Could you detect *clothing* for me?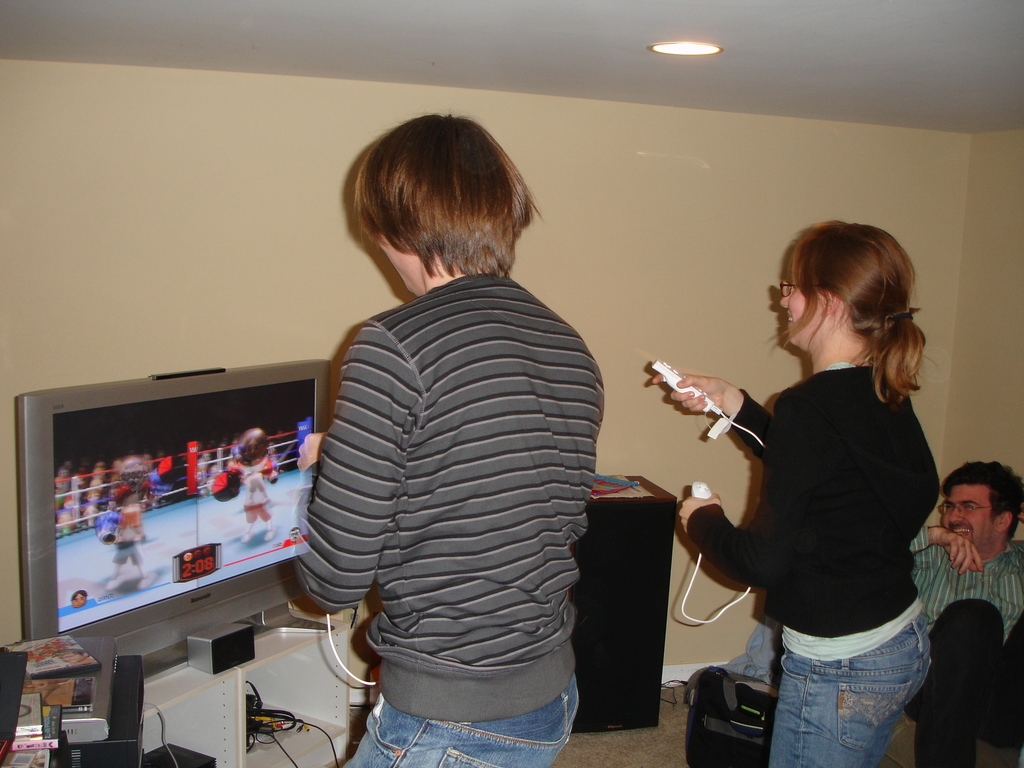
Detection result: 680/359/943/659.
